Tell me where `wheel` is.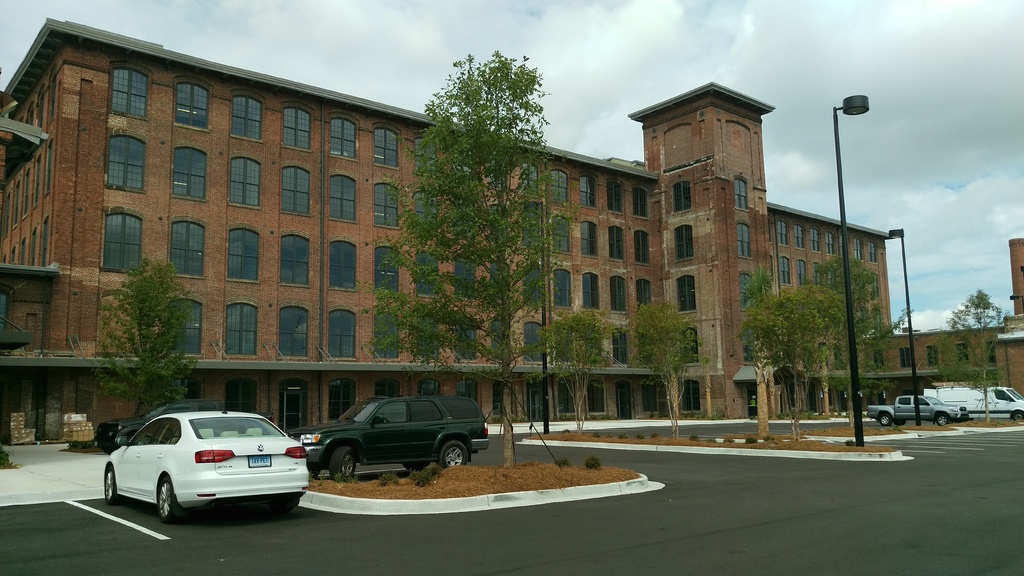
`wheel` is at [106, 468, 117, 503].
